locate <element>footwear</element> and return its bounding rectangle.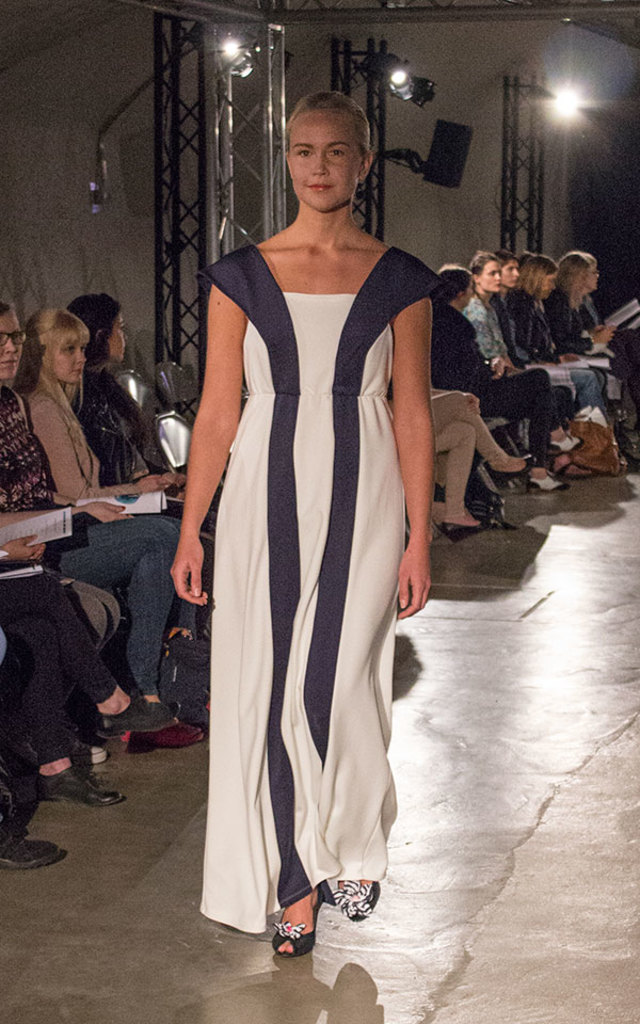
select_region(491, 451, 544, 487).
